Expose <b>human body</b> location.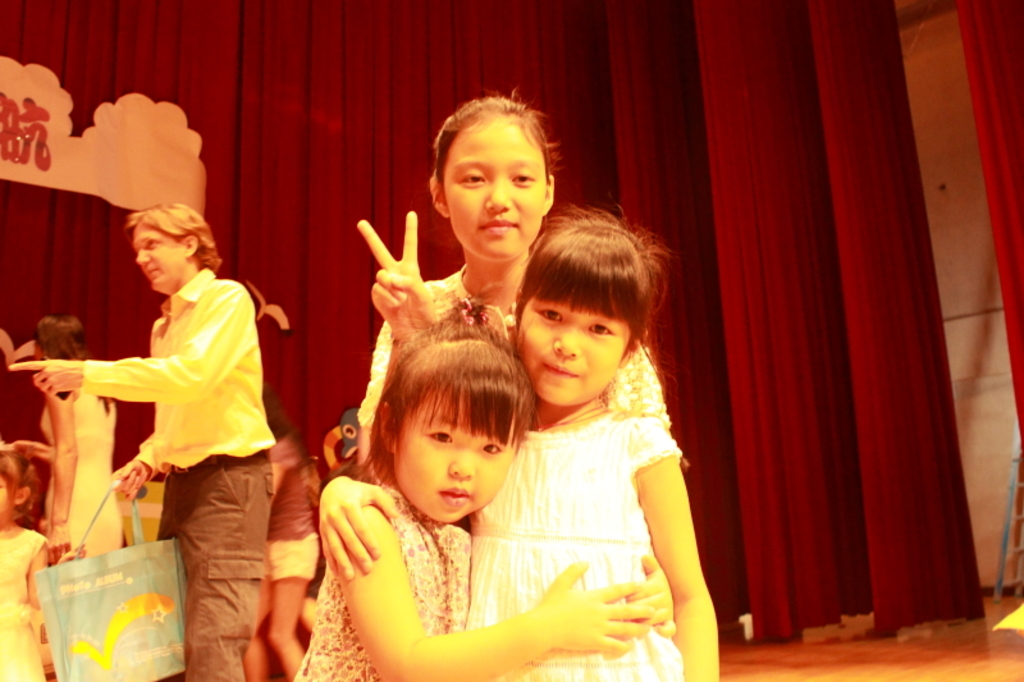
Exposed at bbox(33, 315, 124, 558).
